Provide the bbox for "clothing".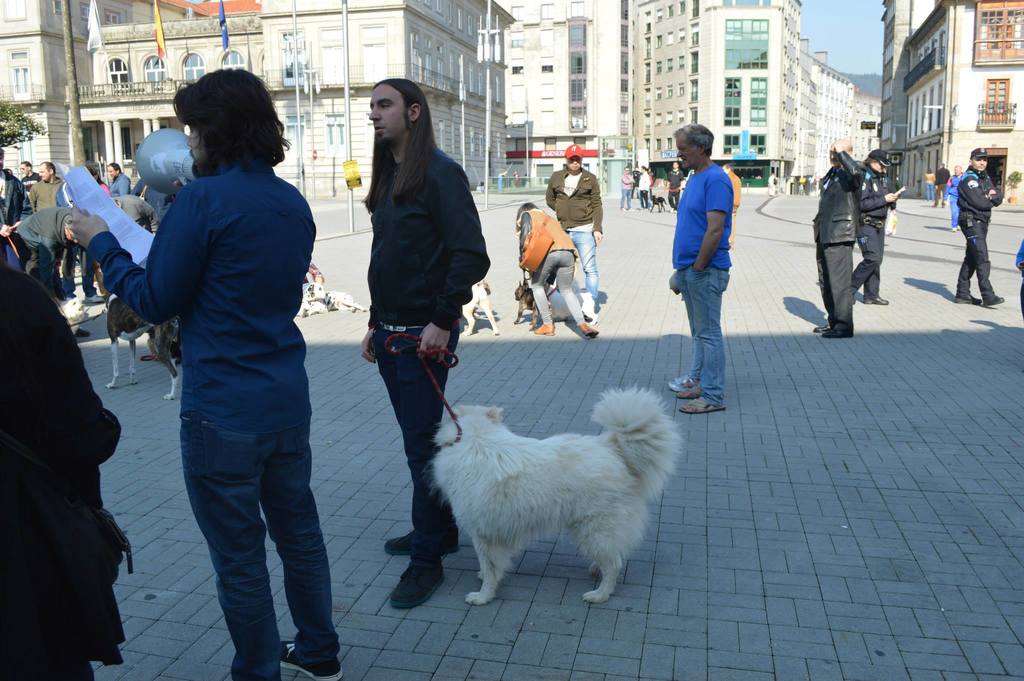
(left=1014, top=228, right=1023, bottom=308).
